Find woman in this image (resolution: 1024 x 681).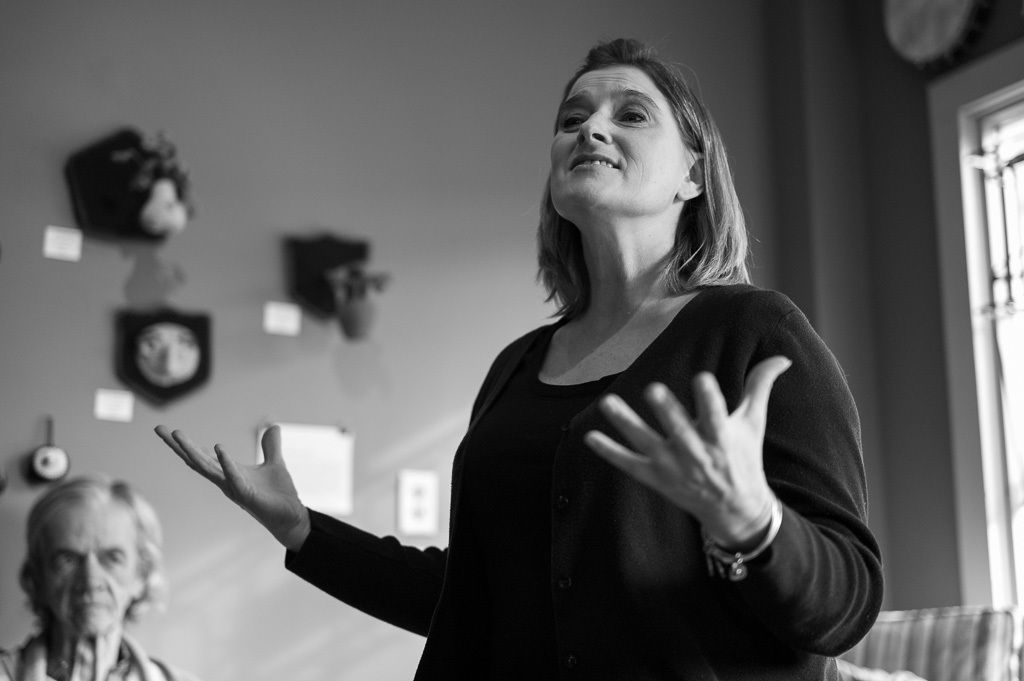
bbox(256, 82, 833, 680).
